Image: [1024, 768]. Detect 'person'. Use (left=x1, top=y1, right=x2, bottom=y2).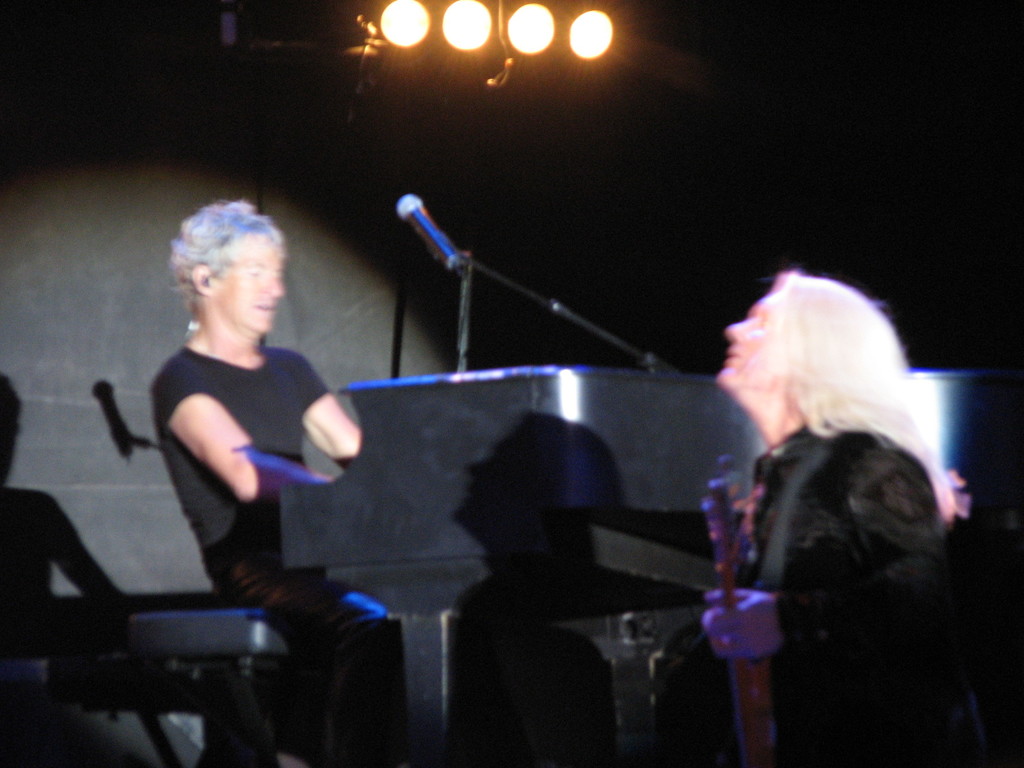
(left=684, top=260, right=966, bottom=754).
